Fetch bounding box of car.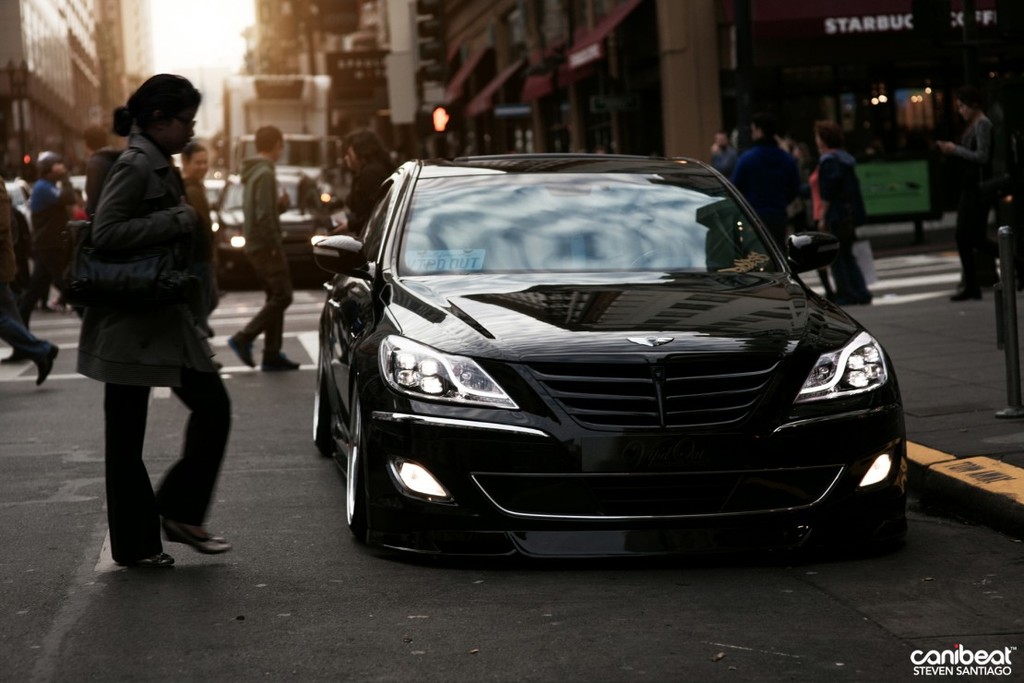
Bbox: [304, 142, 915, 575].
